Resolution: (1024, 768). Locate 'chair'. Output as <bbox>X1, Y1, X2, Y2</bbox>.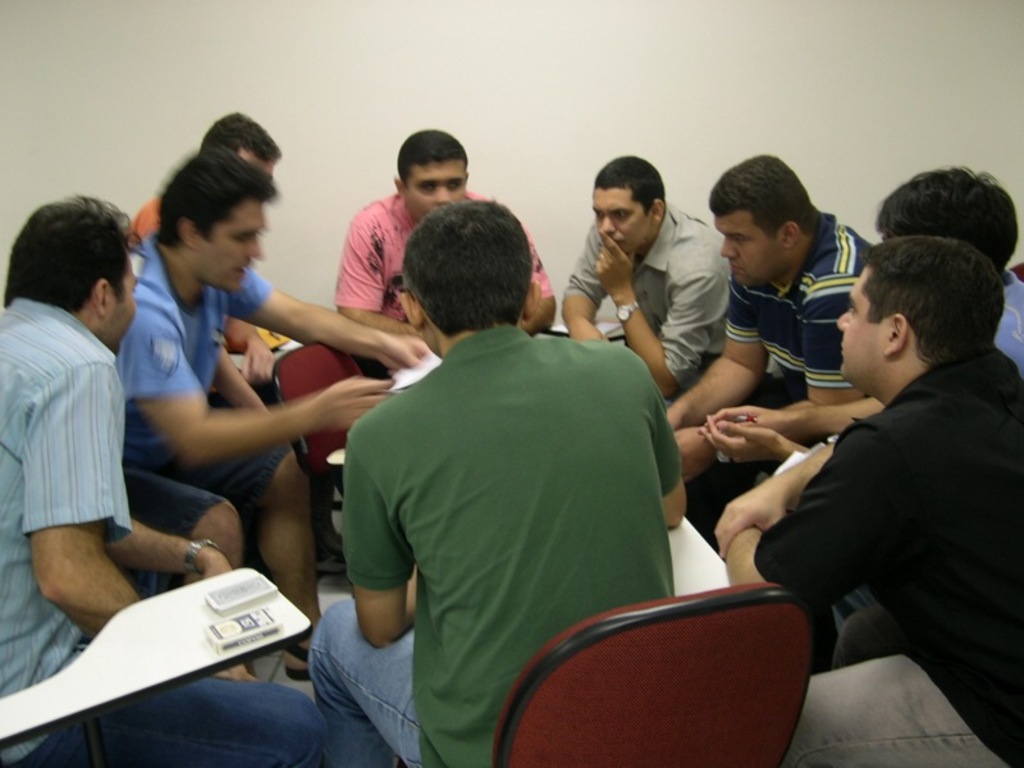
<bbox>0, 563, 311, 767</bbox>.
